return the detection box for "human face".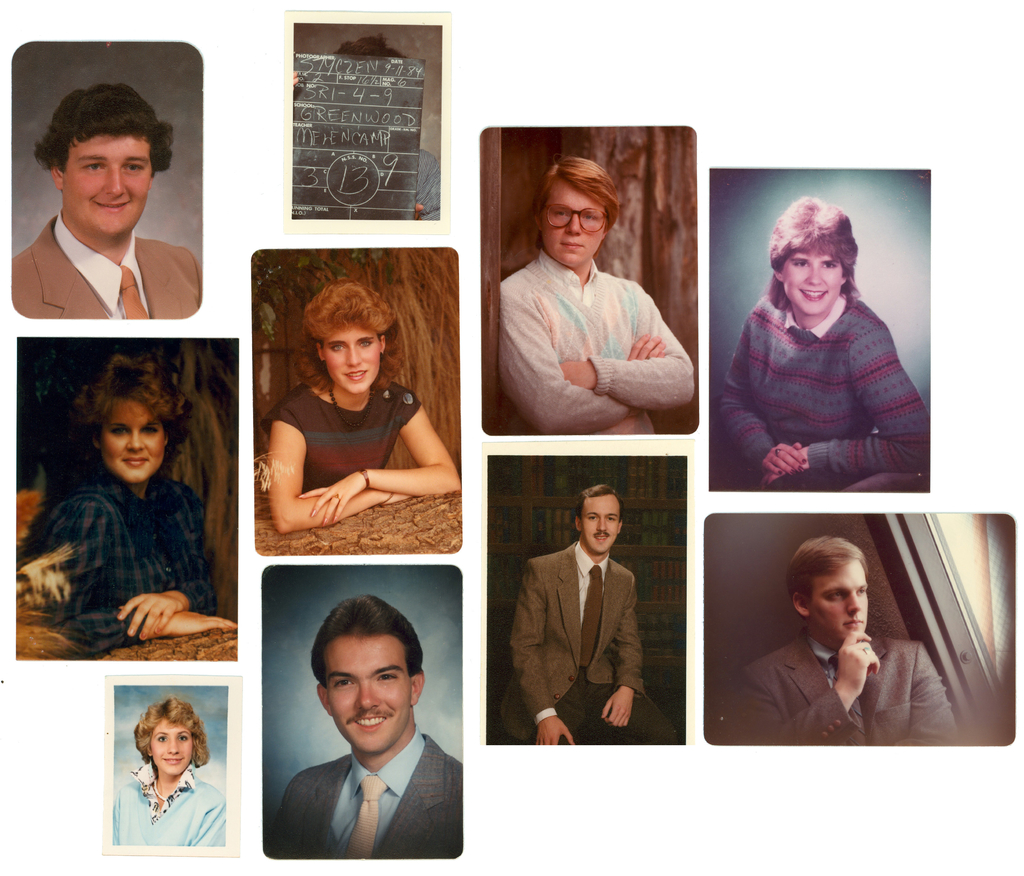
BBox(100, 399, 162, 482).
